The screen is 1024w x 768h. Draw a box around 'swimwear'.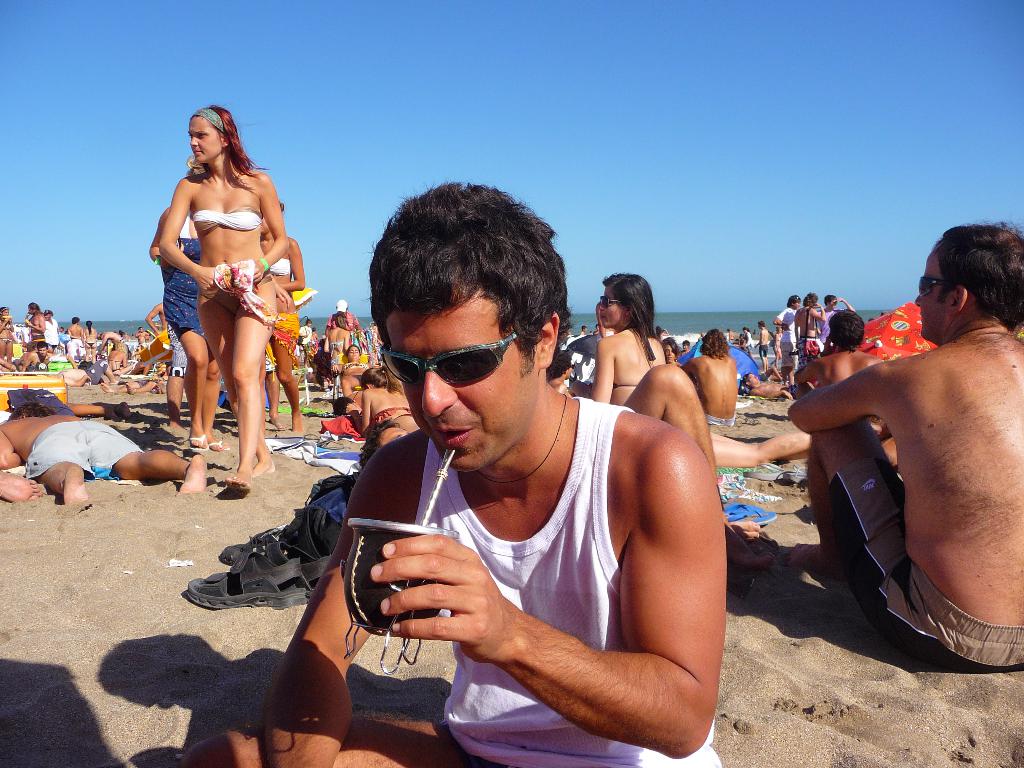
(329,353,344,368).
